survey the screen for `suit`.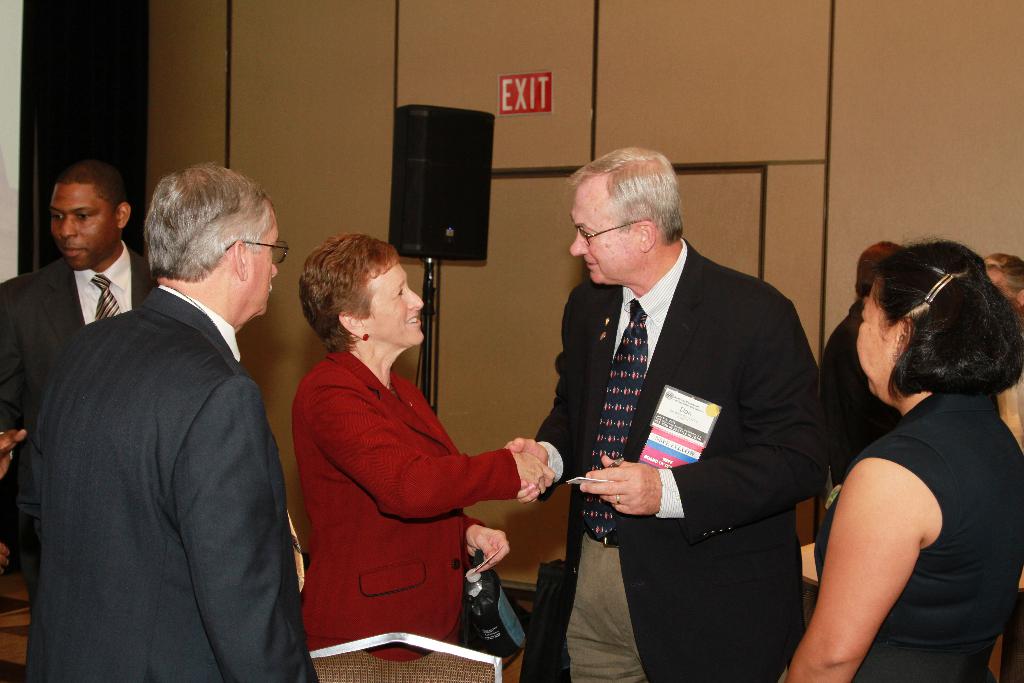
Survey found: [x1=294, y1=344, x2=523, y2=664].
